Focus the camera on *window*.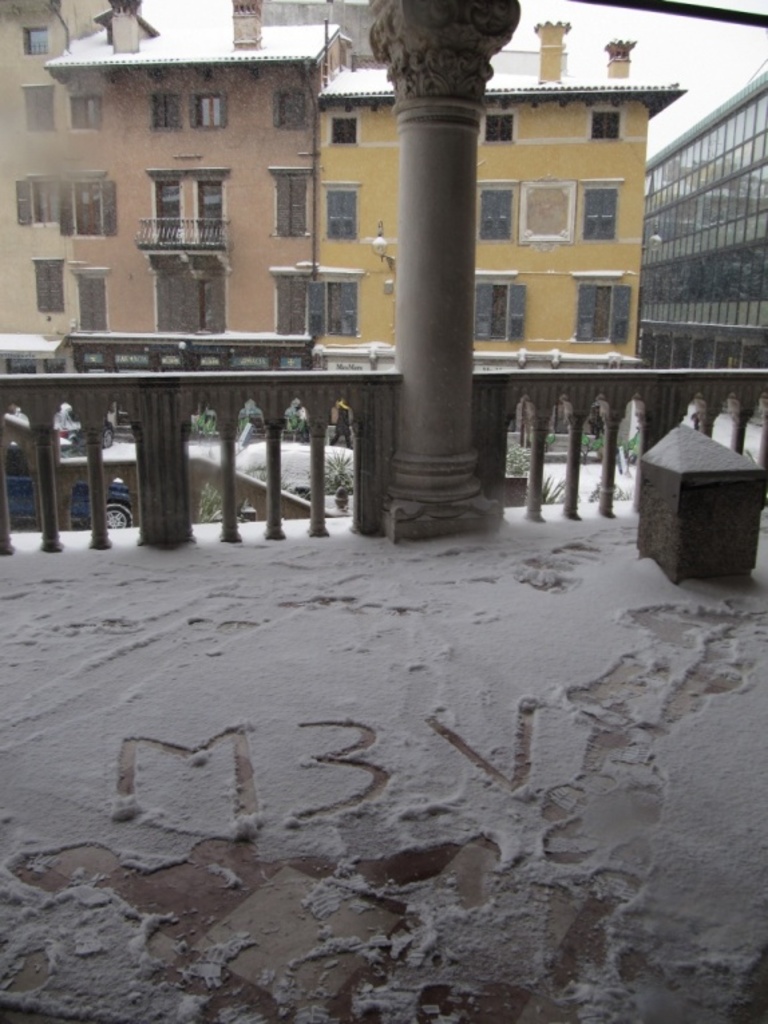
Focus region: x1=16 y1=175 x2=60 y2=228.
